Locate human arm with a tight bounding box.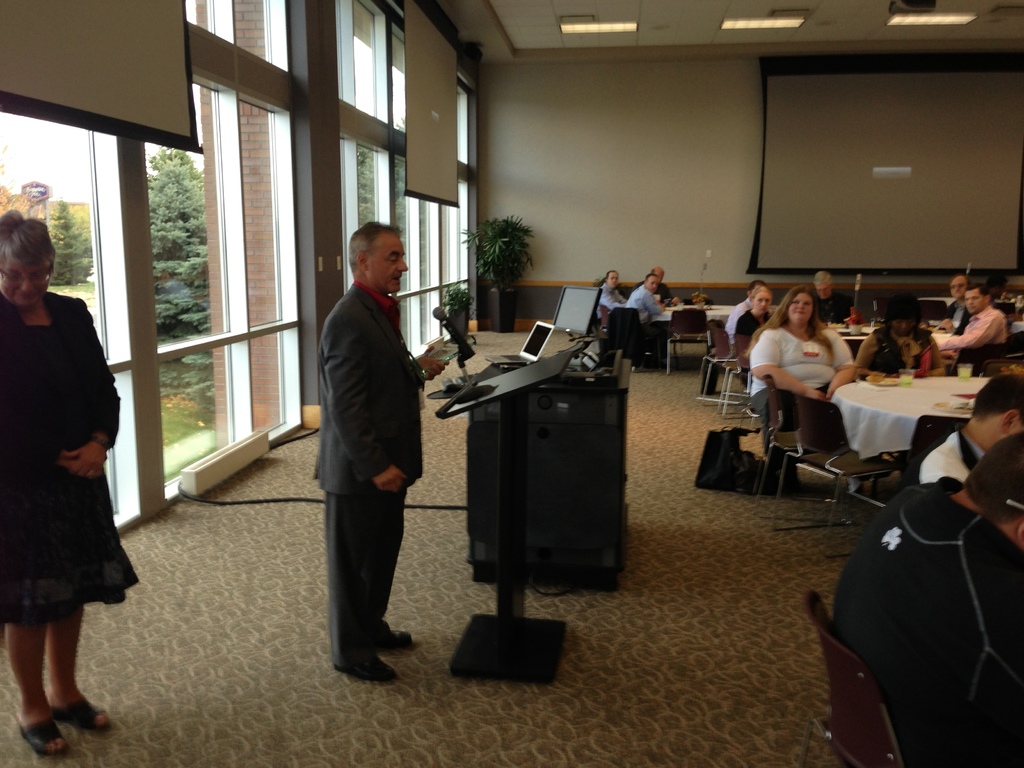
locate(856, 326, 881, 372).
